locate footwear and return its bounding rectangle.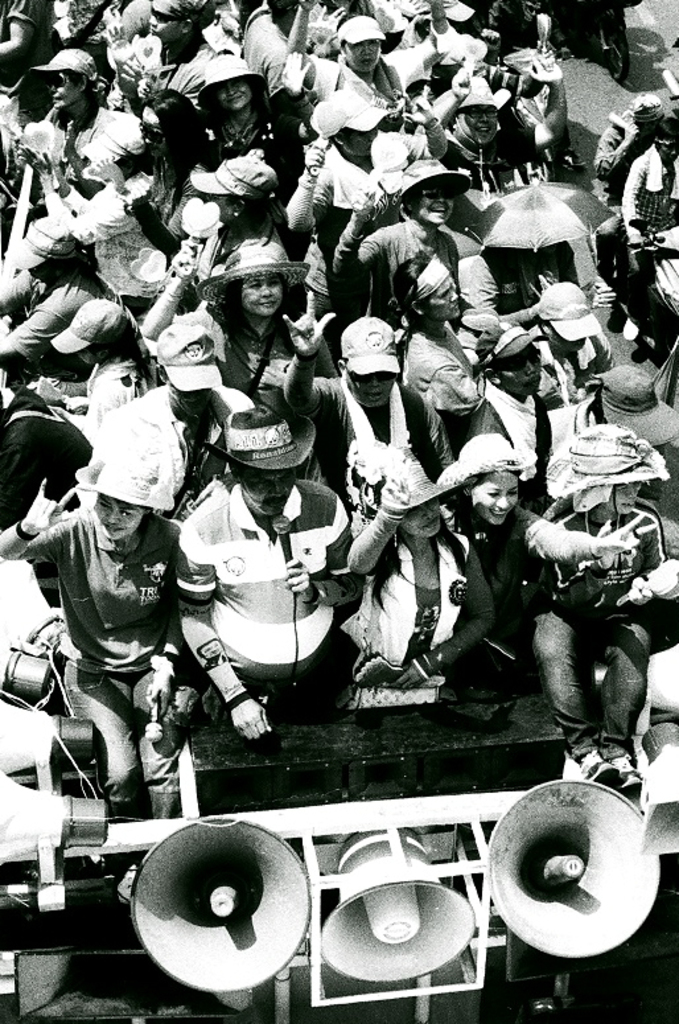
region(557, 750, 626, 791).
